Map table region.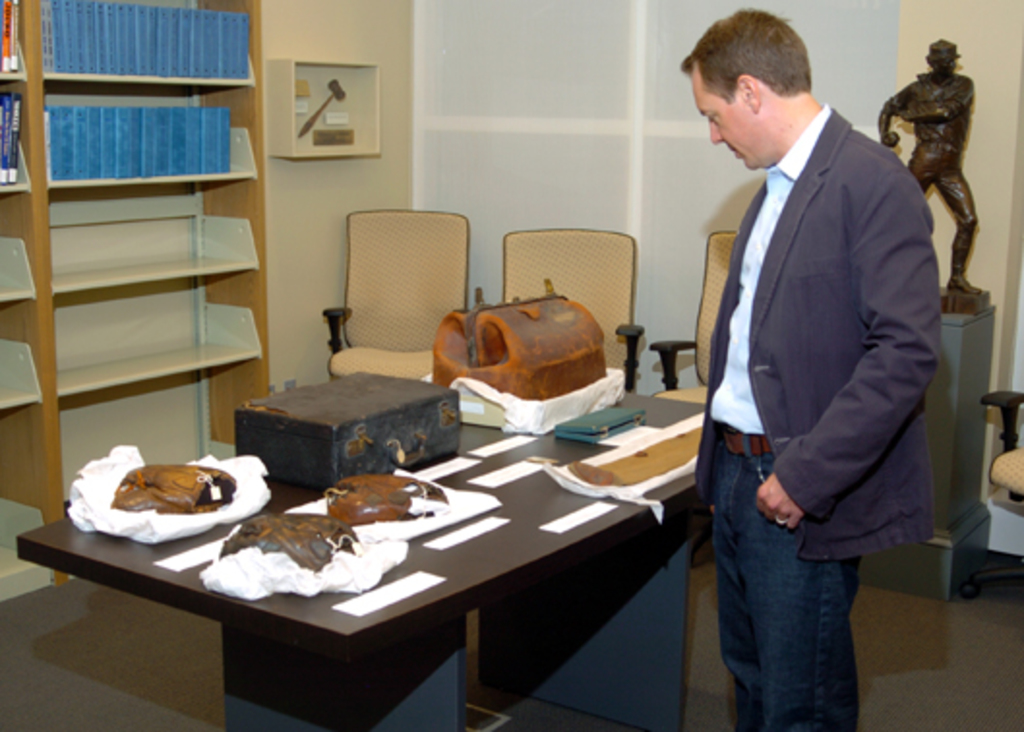
Mapped to 15, 372, 714, 730.
